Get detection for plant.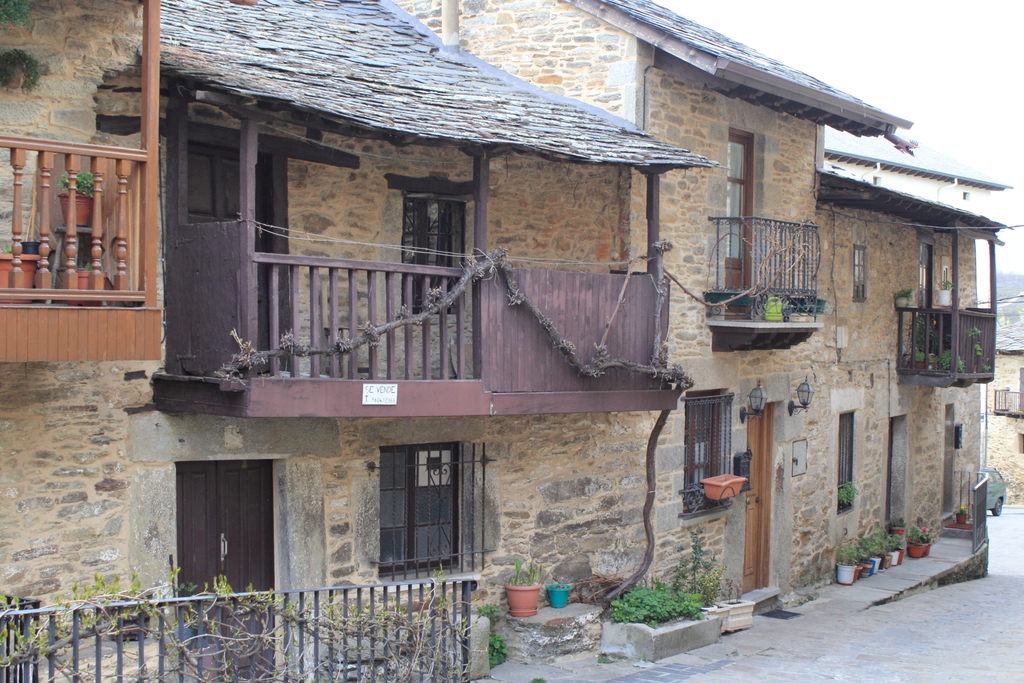
Detection: left=614, top=591, right=693, bottom=614.
